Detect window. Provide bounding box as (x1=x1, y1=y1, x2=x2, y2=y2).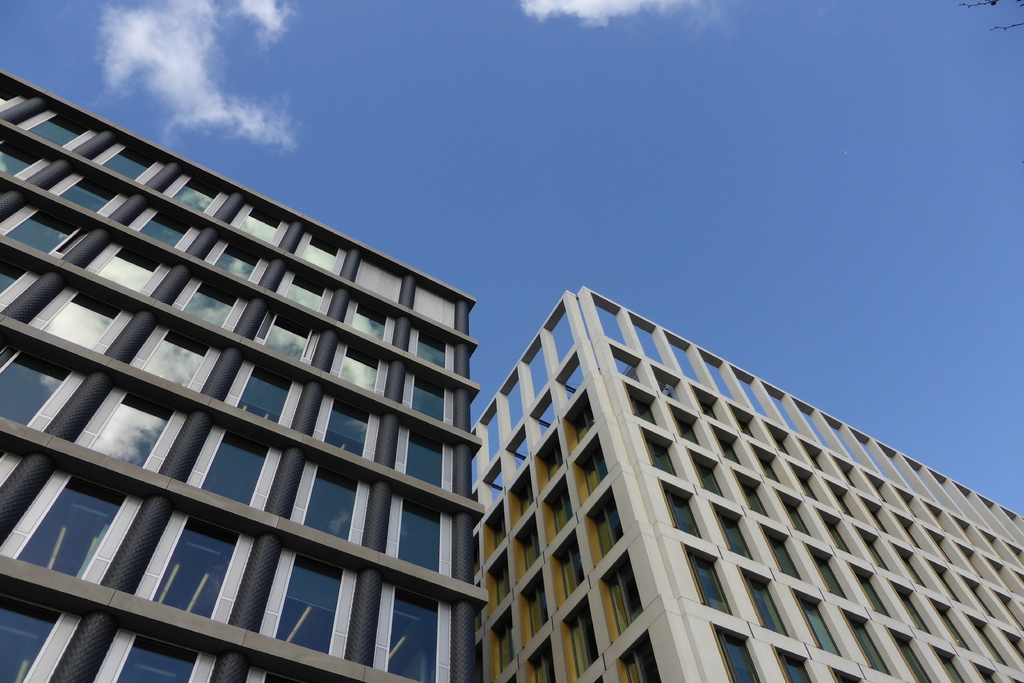
(x1=544, y1=443, x2=560, y2=482).
